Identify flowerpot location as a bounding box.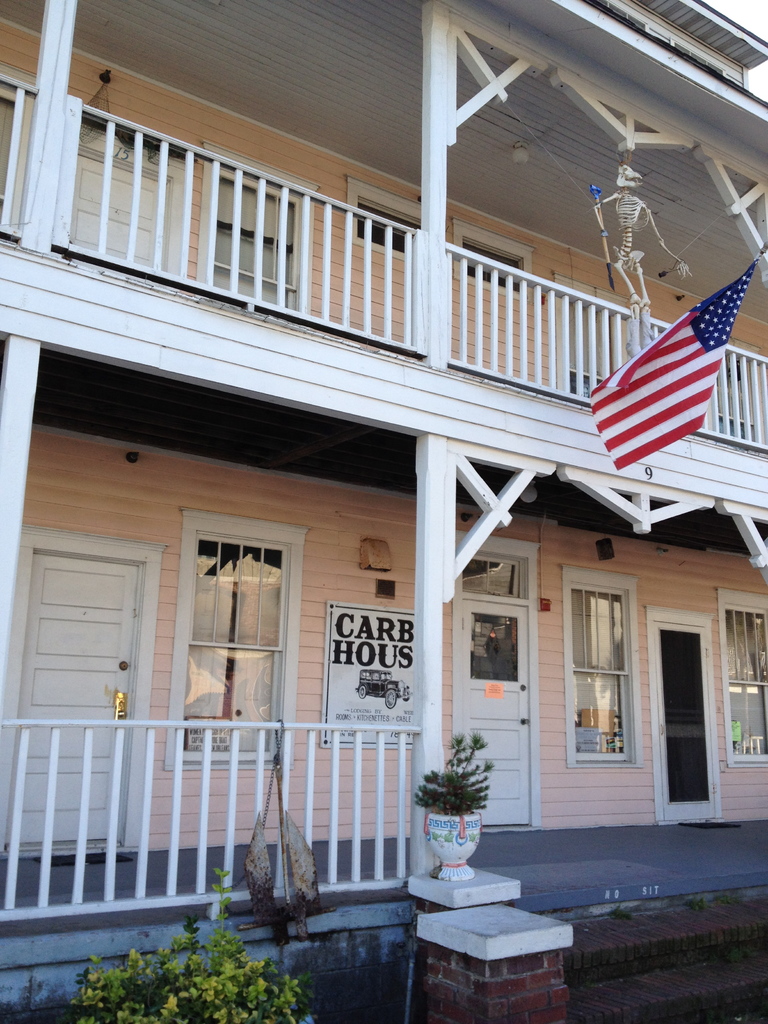
[420,769,498,886].
